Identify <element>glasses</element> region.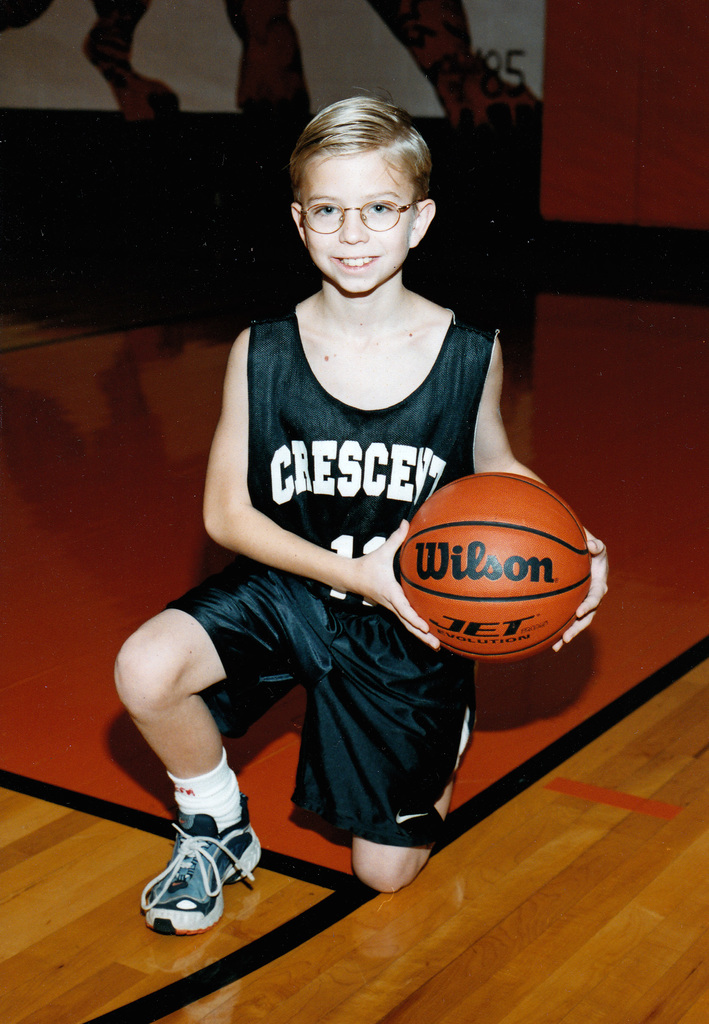
Region: 294:196:436:235.
